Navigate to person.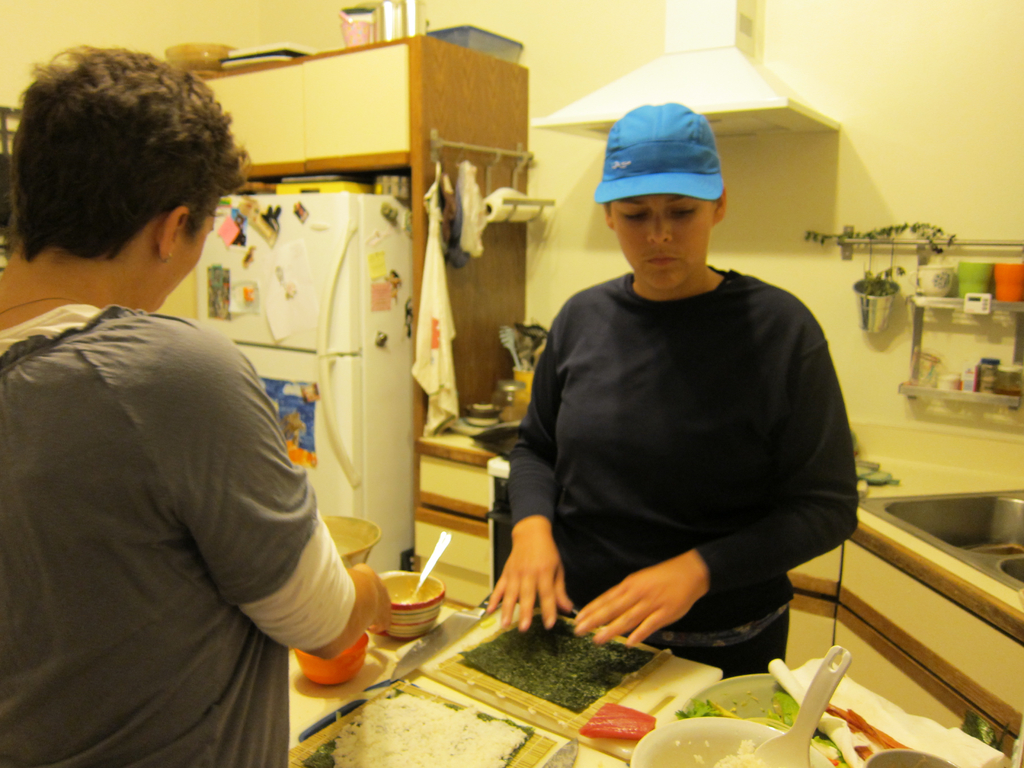
Navigation target: region(478, 81, 852, 719).
